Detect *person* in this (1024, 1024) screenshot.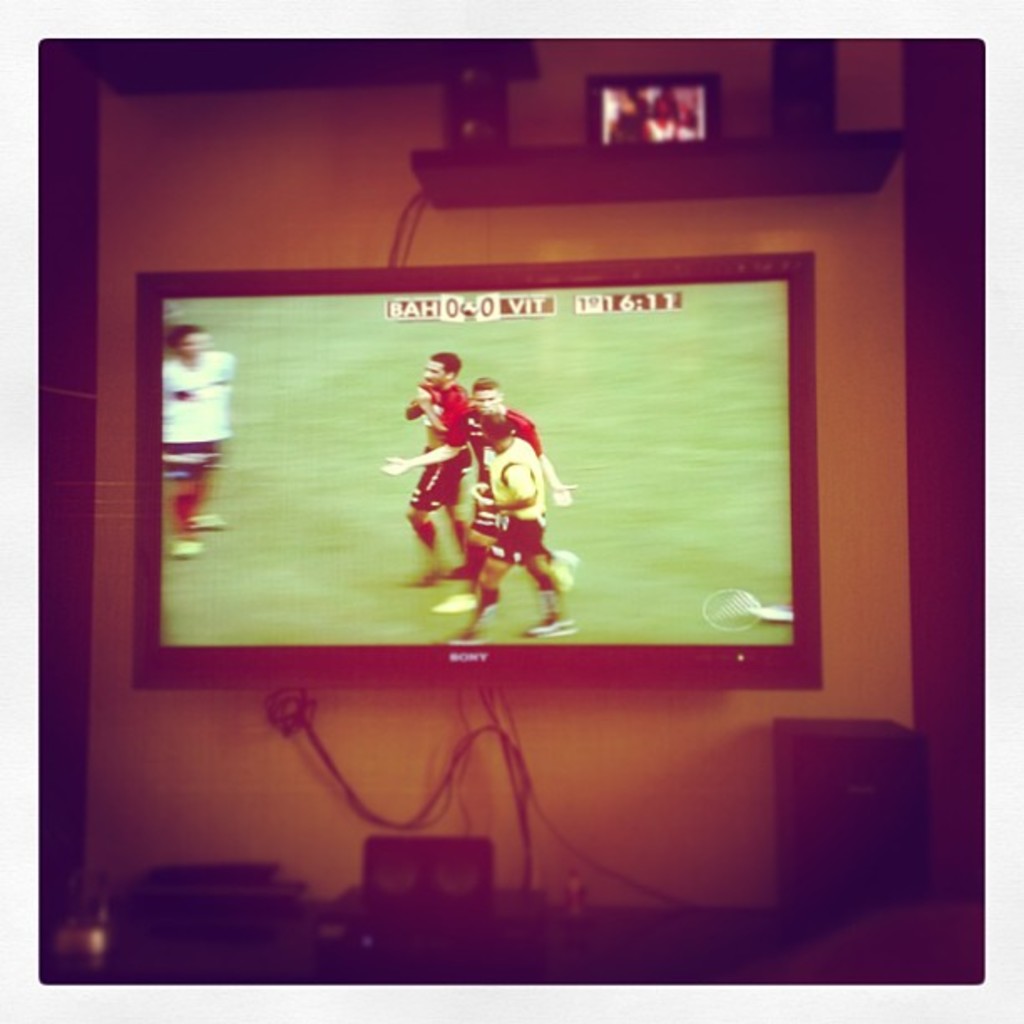
Detection: rect(398, 350, 470, 584).
